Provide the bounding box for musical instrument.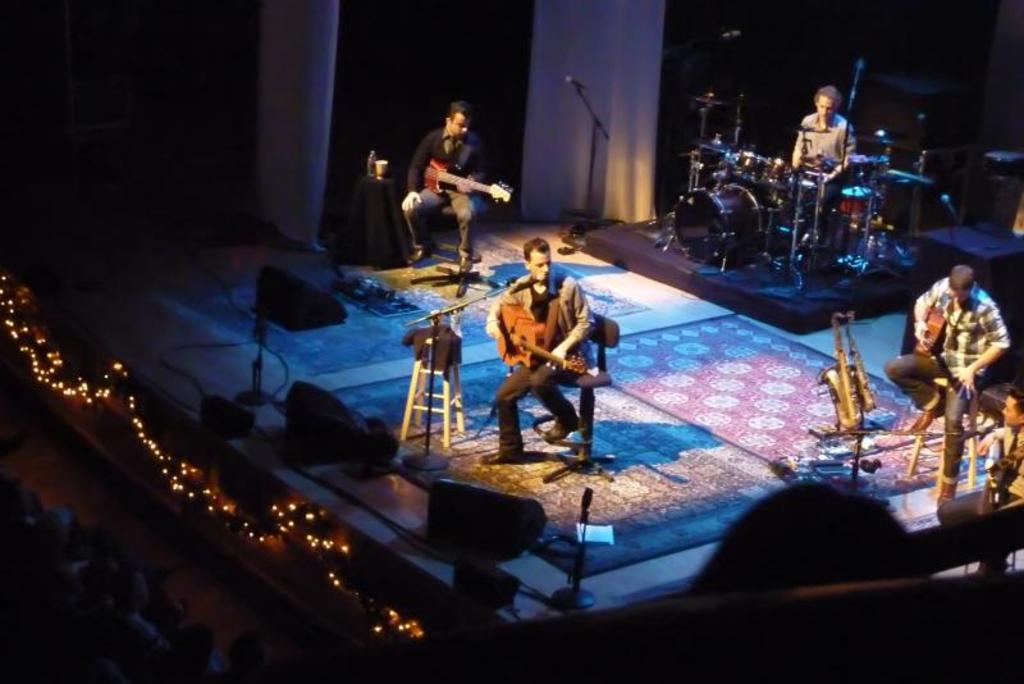
region(695, 96, 722, 102).
